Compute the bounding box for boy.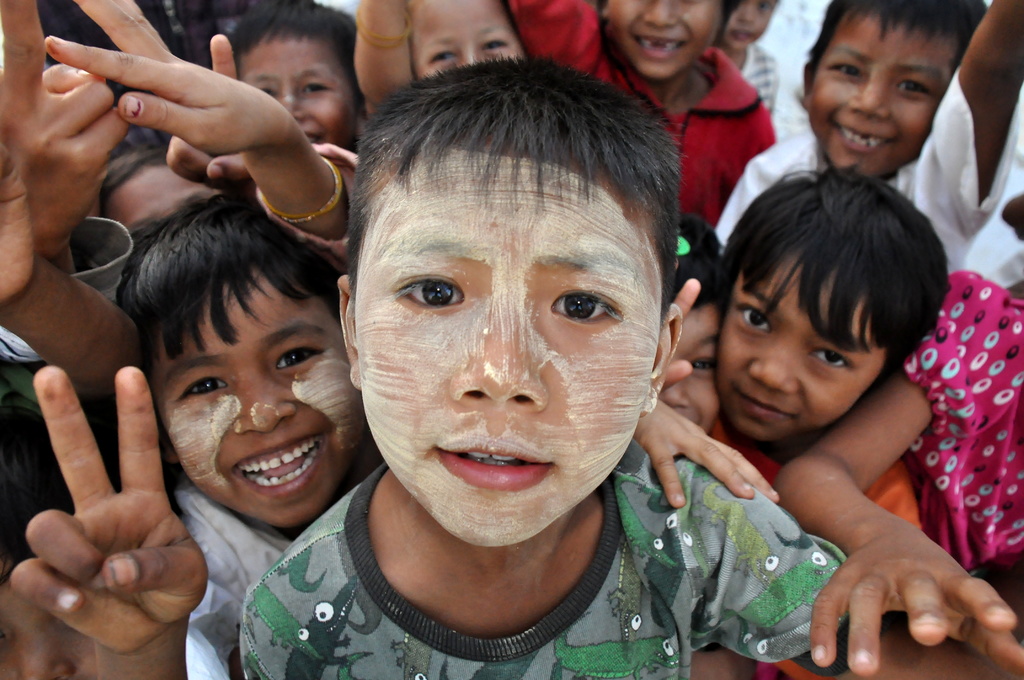
bbox(237, 60, 1023, 676).
